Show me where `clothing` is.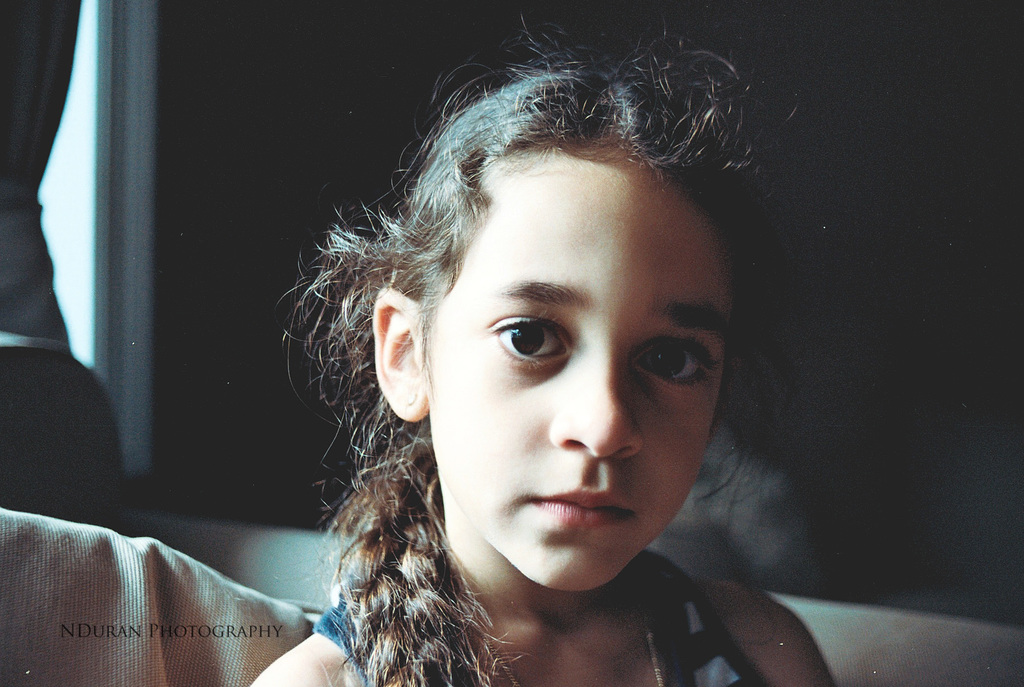
`clothing` is at x1=0, y1=510, x2=308, y2=679.
